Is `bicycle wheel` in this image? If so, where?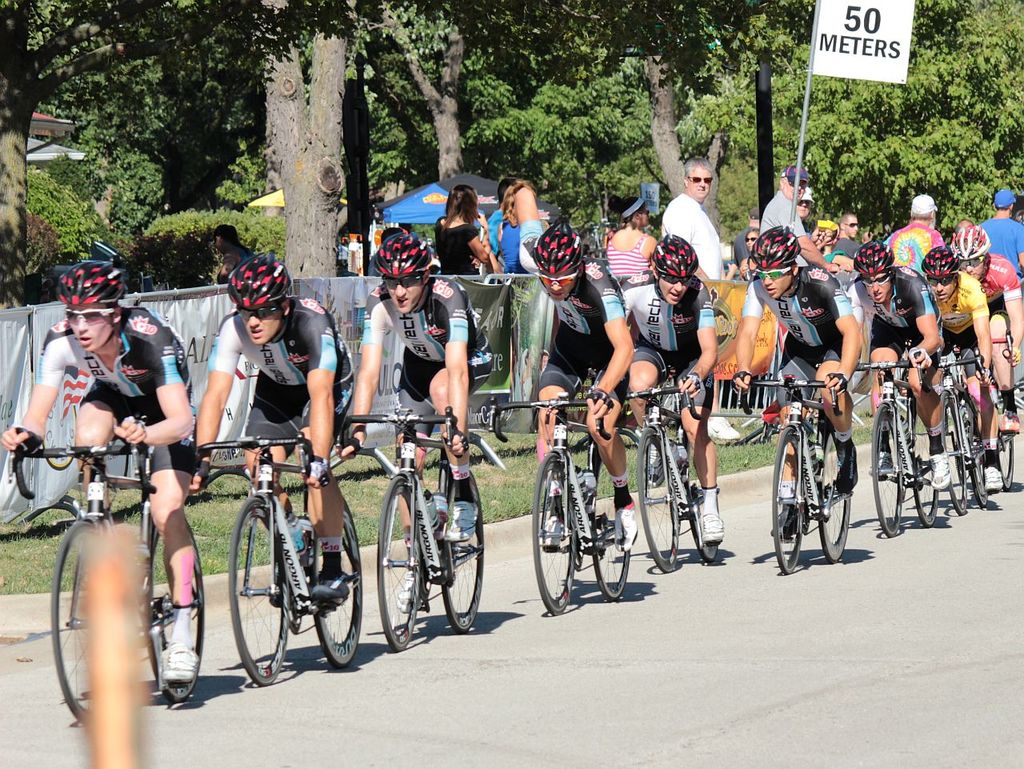
Yes, at box(769, 420, 802, 574).
